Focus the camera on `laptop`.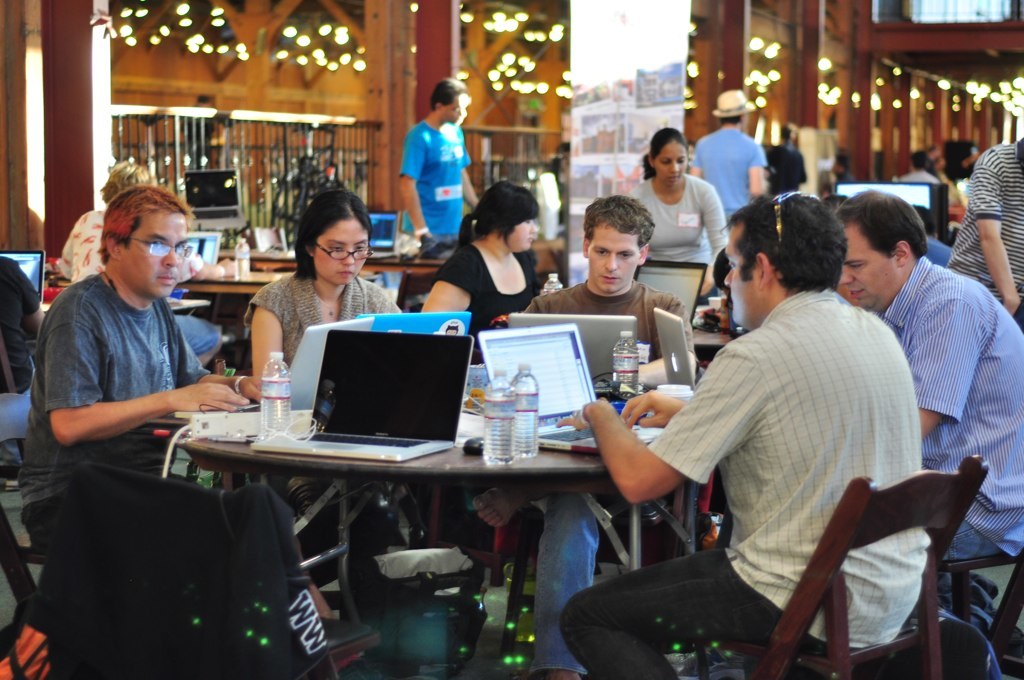
Focus region: [left=368, top=213, right=397, bottom=260].
